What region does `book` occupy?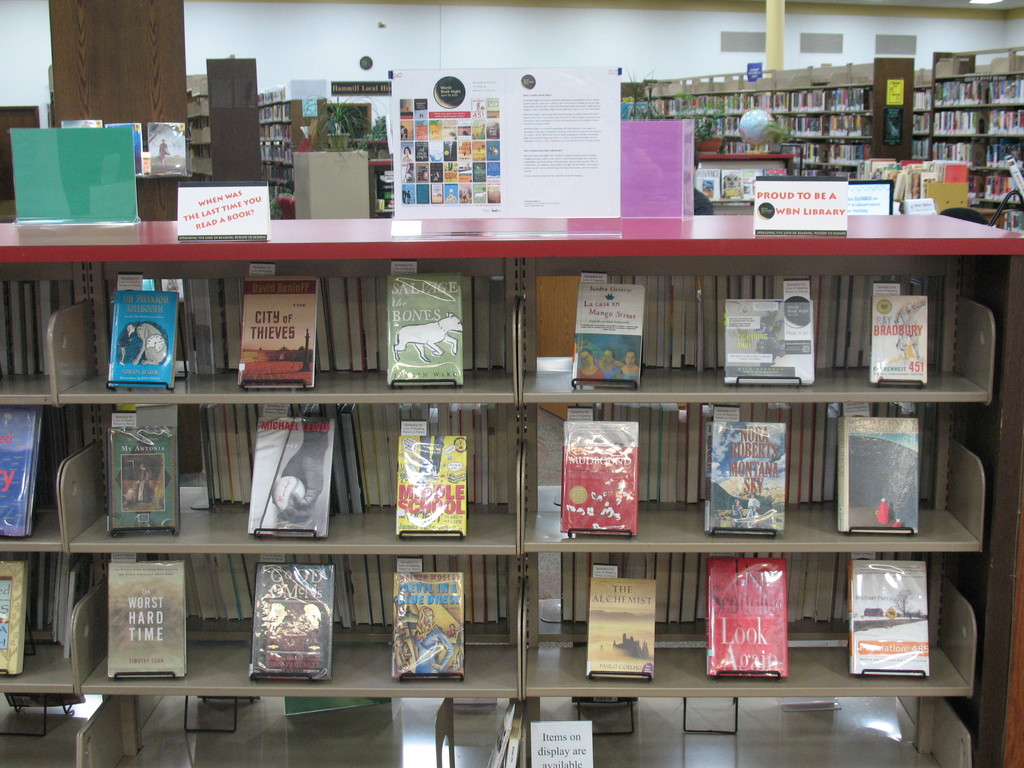
box(116, 287, 177, 388).
